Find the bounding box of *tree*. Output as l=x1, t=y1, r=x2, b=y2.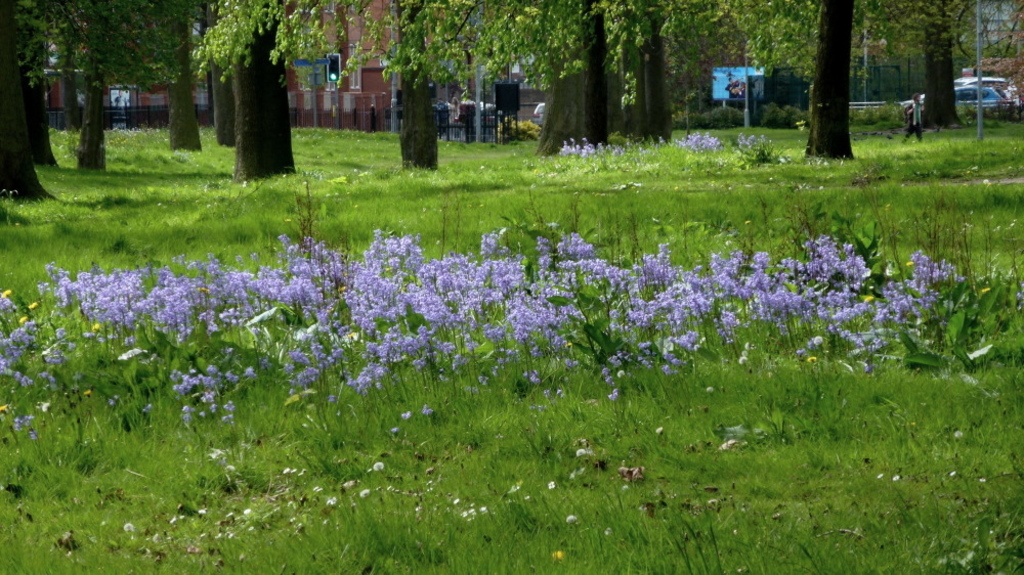
l=610, t=0, r=726, b=140.
